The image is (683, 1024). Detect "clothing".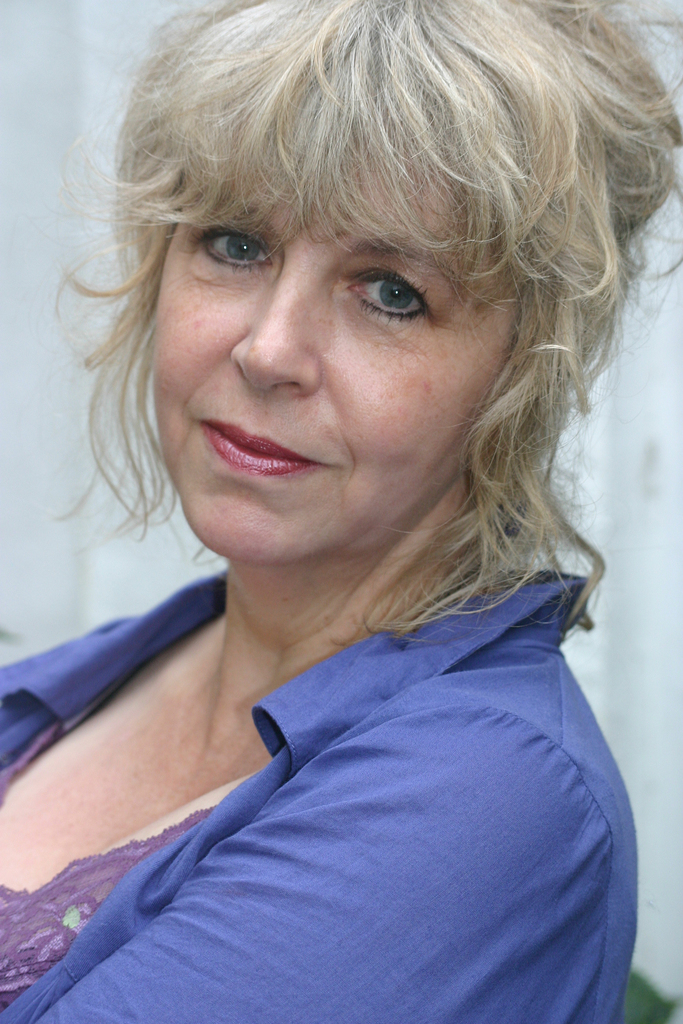
Detection: [40,556,674,1019].
